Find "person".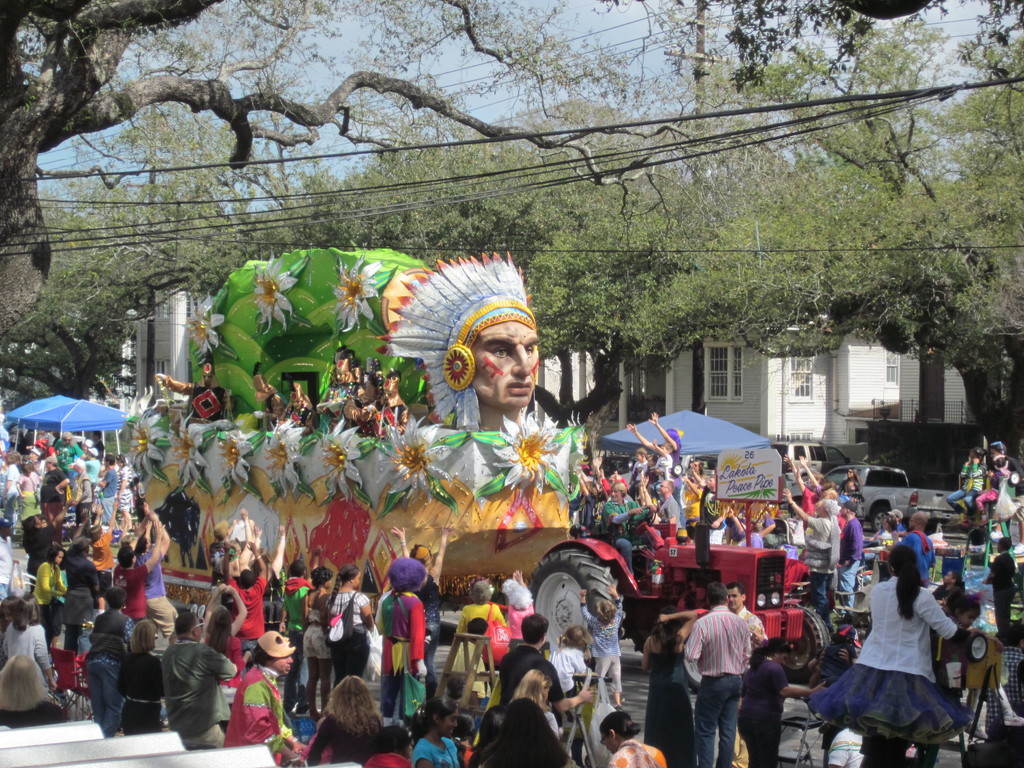
<region>778, 495, 842, 595</region>.
